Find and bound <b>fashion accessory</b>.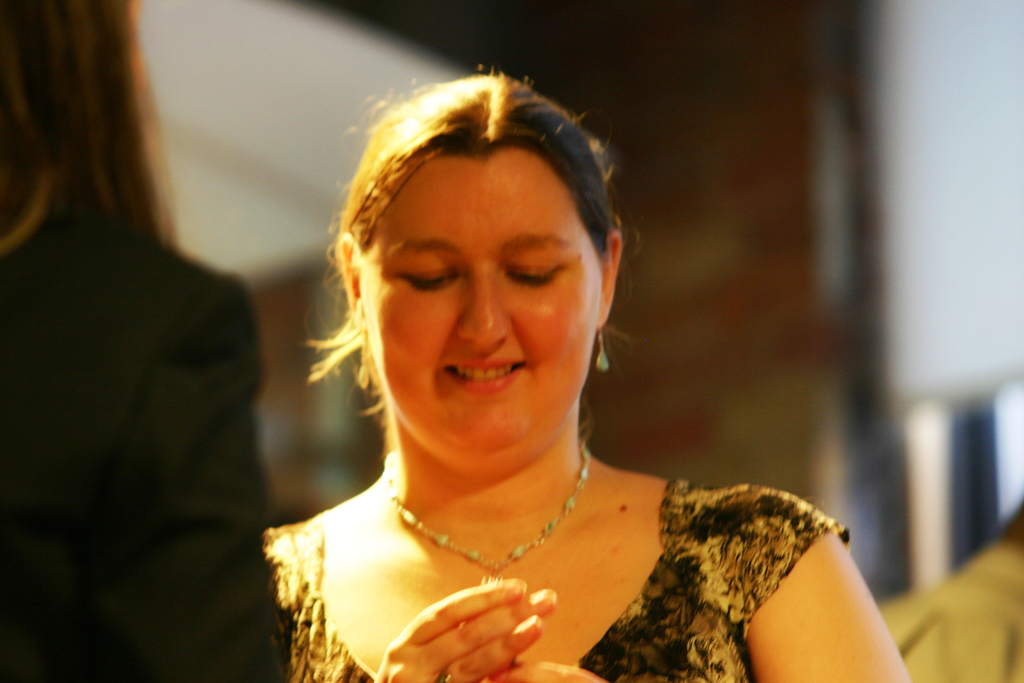
Bound: BBox(354, 348, 373, 394).
